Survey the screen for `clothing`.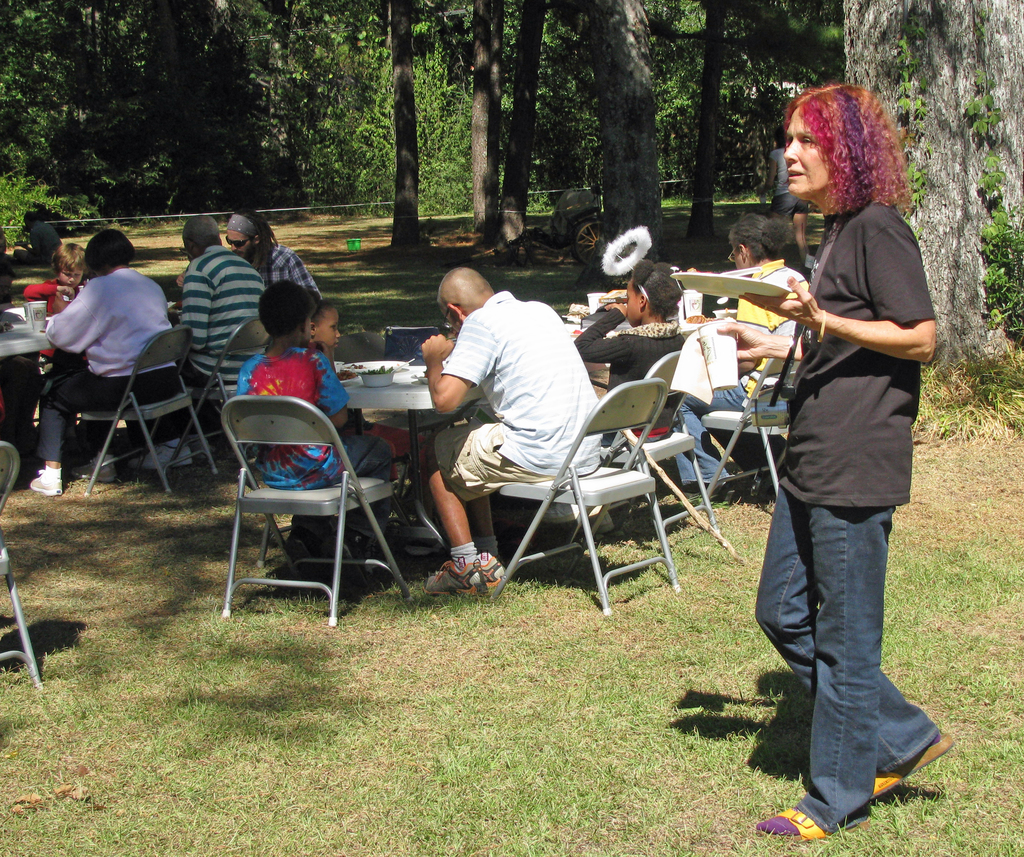
Survey found: locate(237, 347, 392, 493).
